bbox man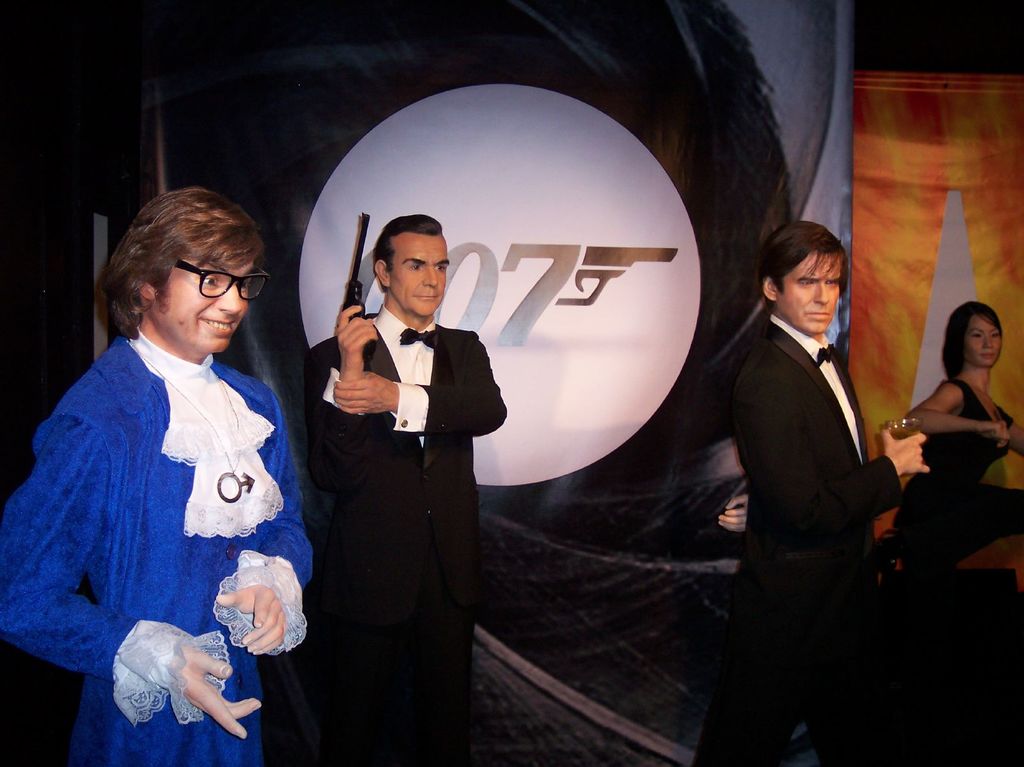
<region>292, 202, 501, 721</region>
